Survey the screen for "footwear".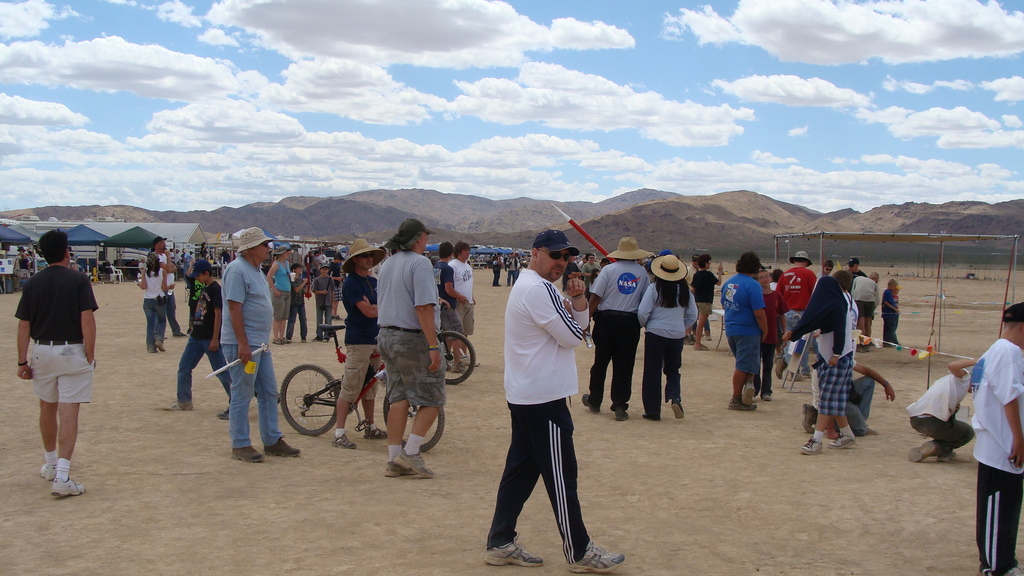
Survey found: <box>937,453,958,462</box>.
